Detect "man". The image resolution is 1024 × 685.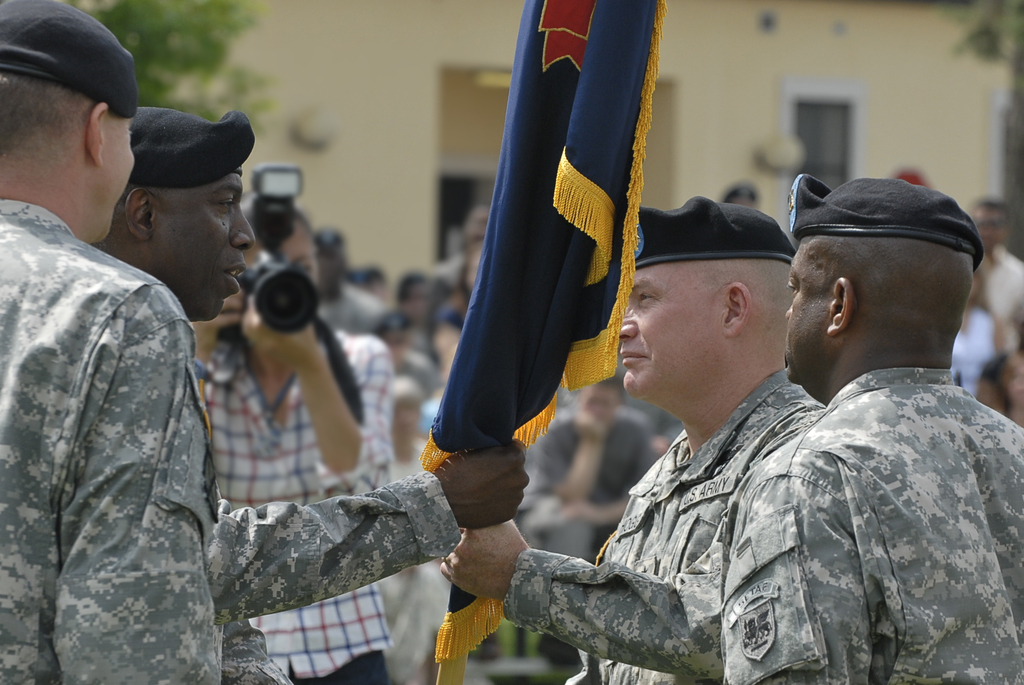
<region>185, 187, 397, 684</region>.
